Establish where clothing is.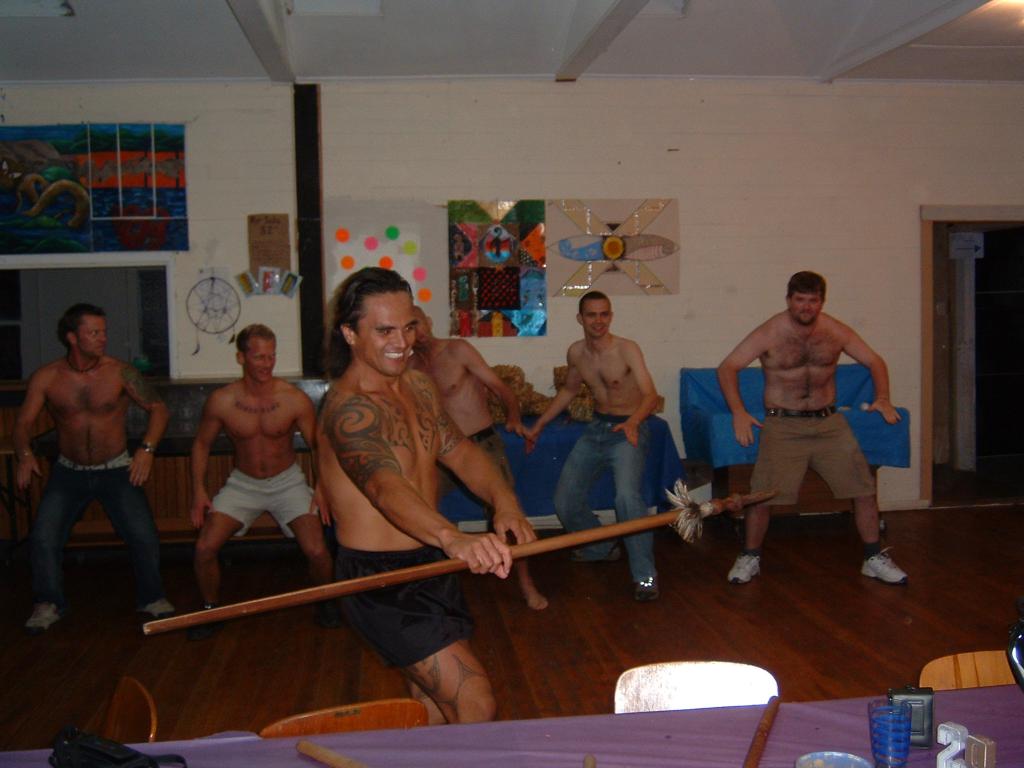
Established at [26,440,173,608].
